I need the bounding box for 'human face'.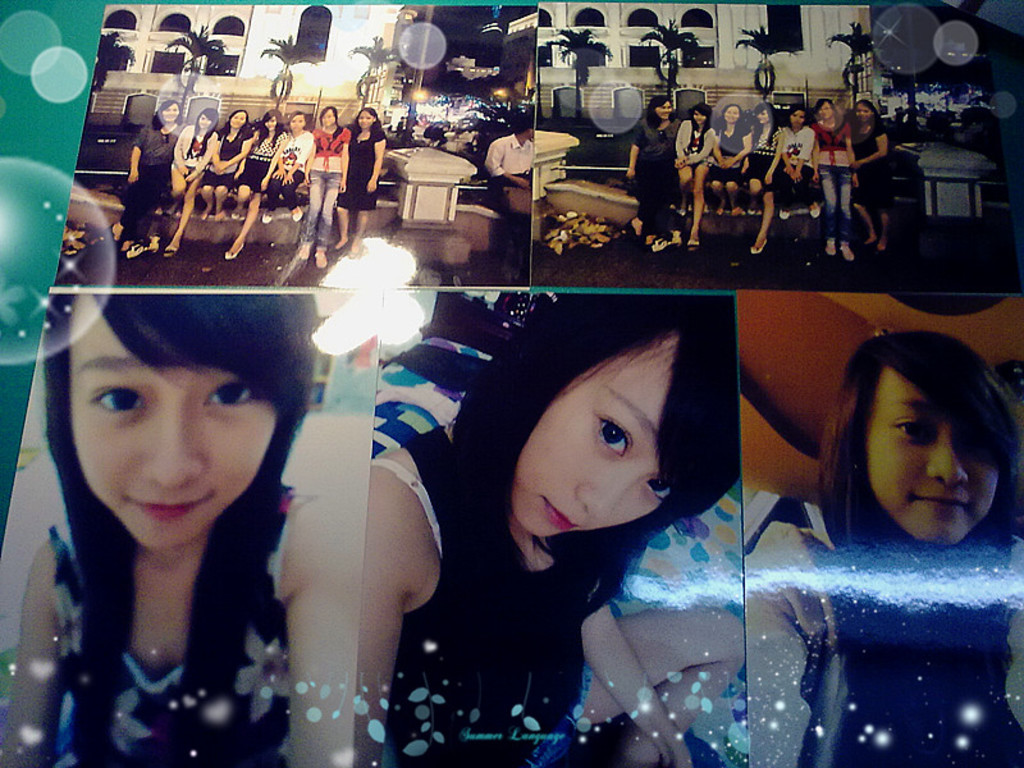
Here it is: BBox(755, 109, 771, 124).
